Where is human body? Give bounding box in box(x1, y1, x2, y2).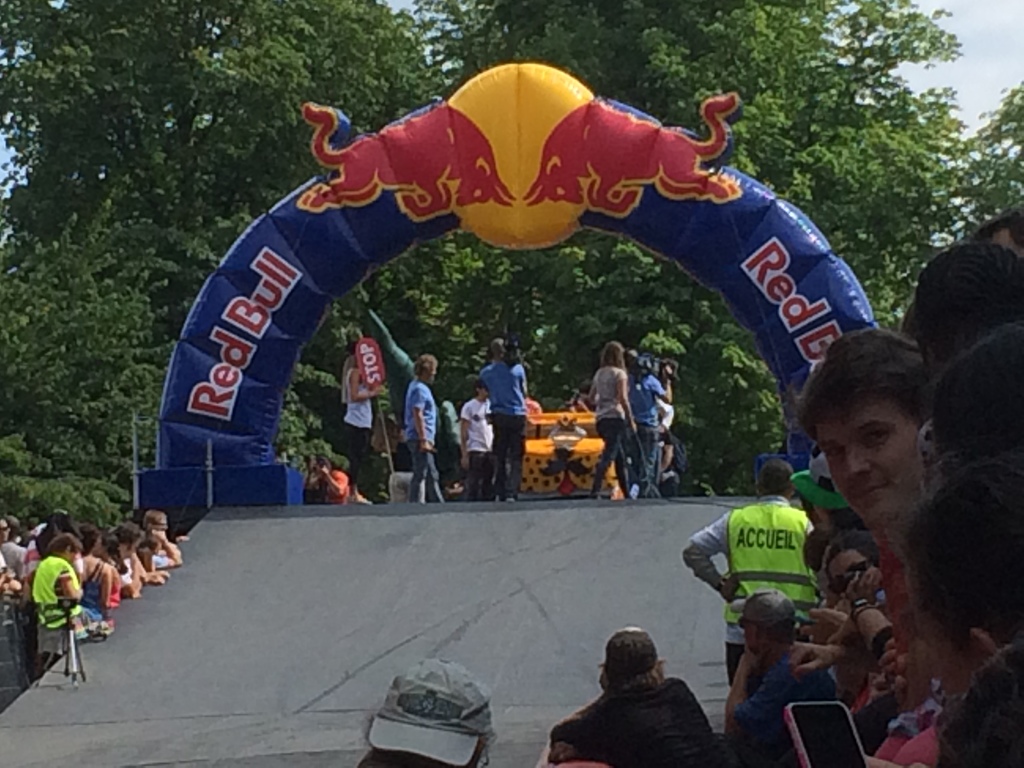
box(346, 367, 374, 506).
